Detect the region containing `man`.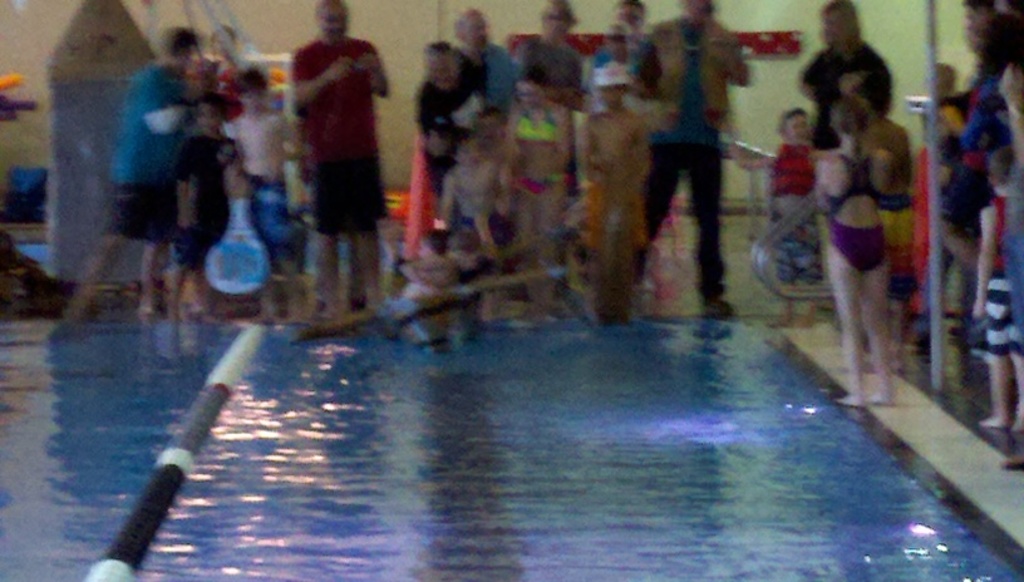
pyautogui.locateOnScreen(292, 0, 390, 310).
